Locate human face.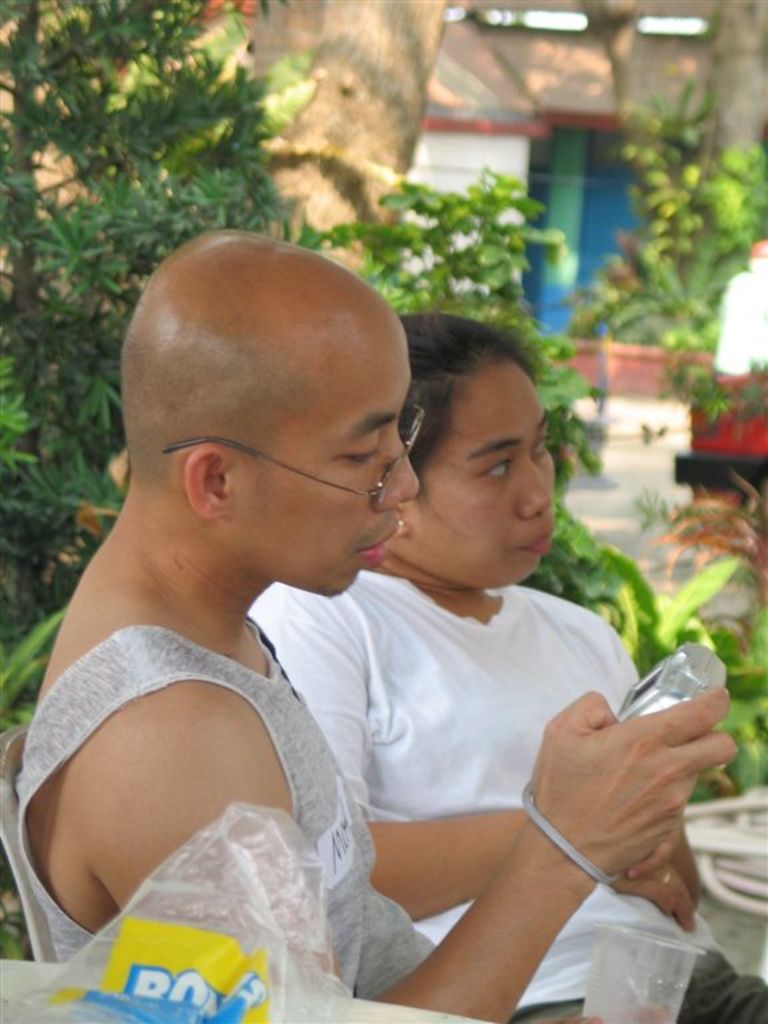
Bounding box: 237:301:415:604.
